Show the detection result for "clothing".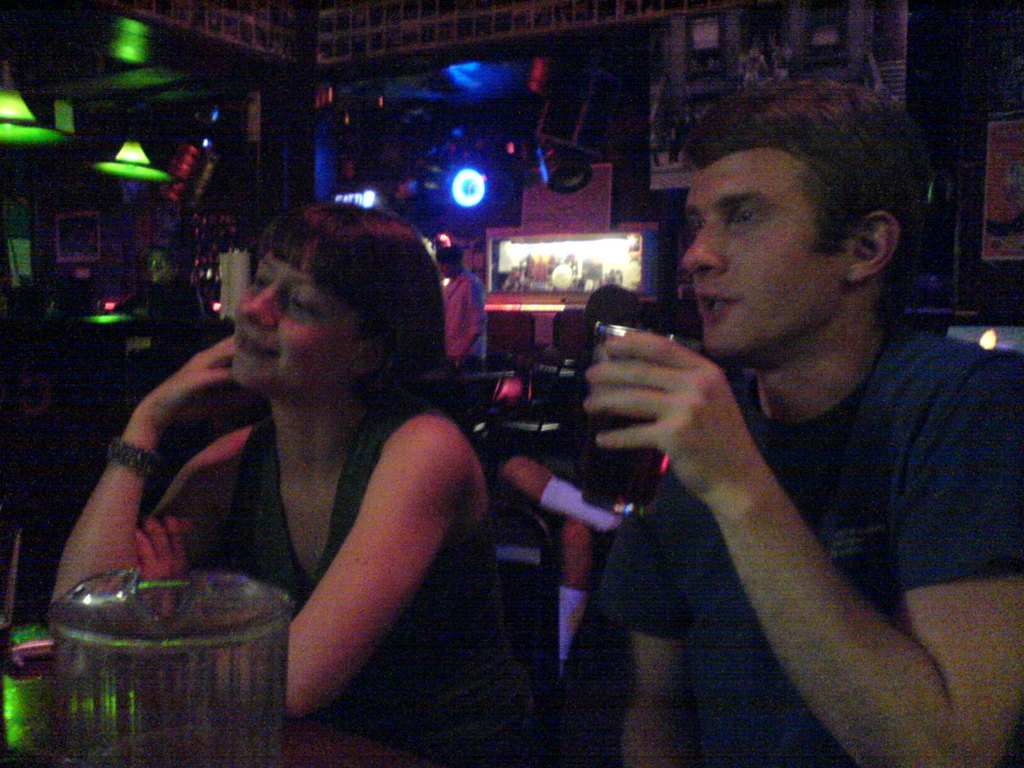
crop(223, 412, 534, 767).
